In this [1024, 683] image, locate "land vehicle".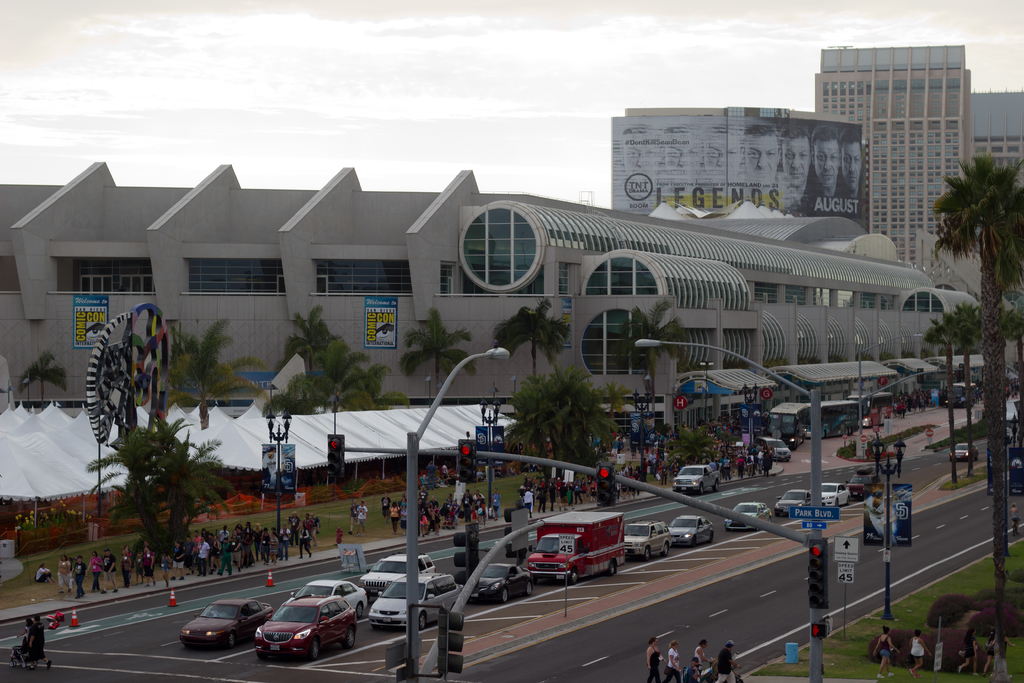
Bounding box: (x1=948, y1=382, x2=976, y2=406).
